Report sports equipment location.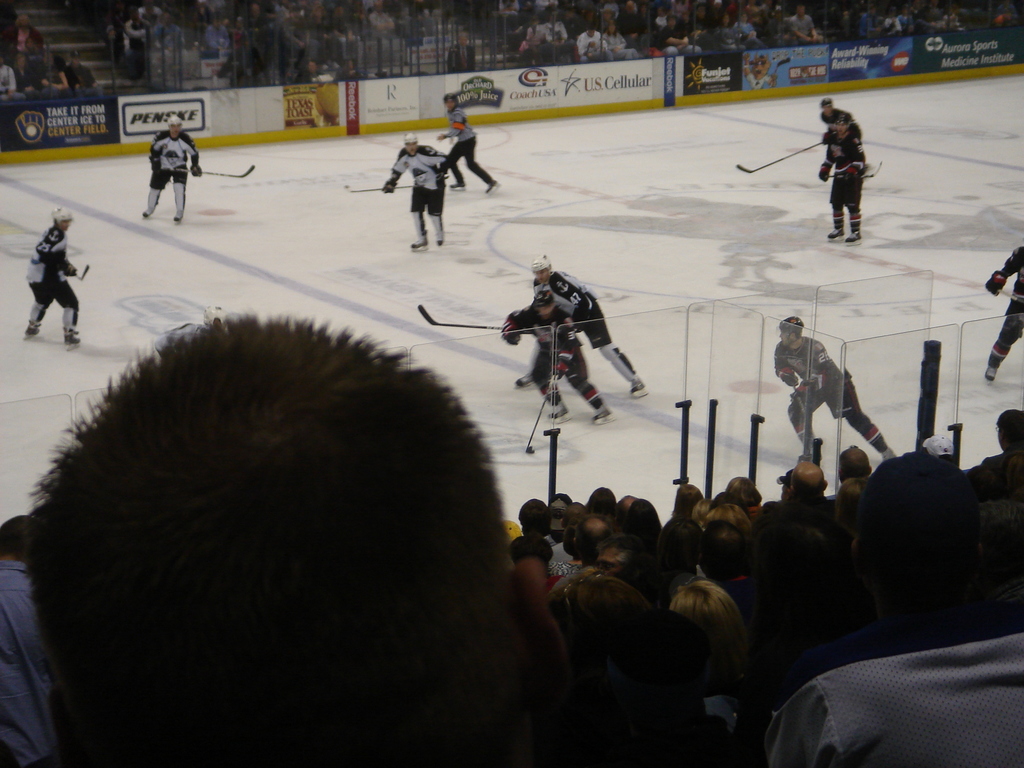
Report: l=531, t=254, r=552, b=273.
